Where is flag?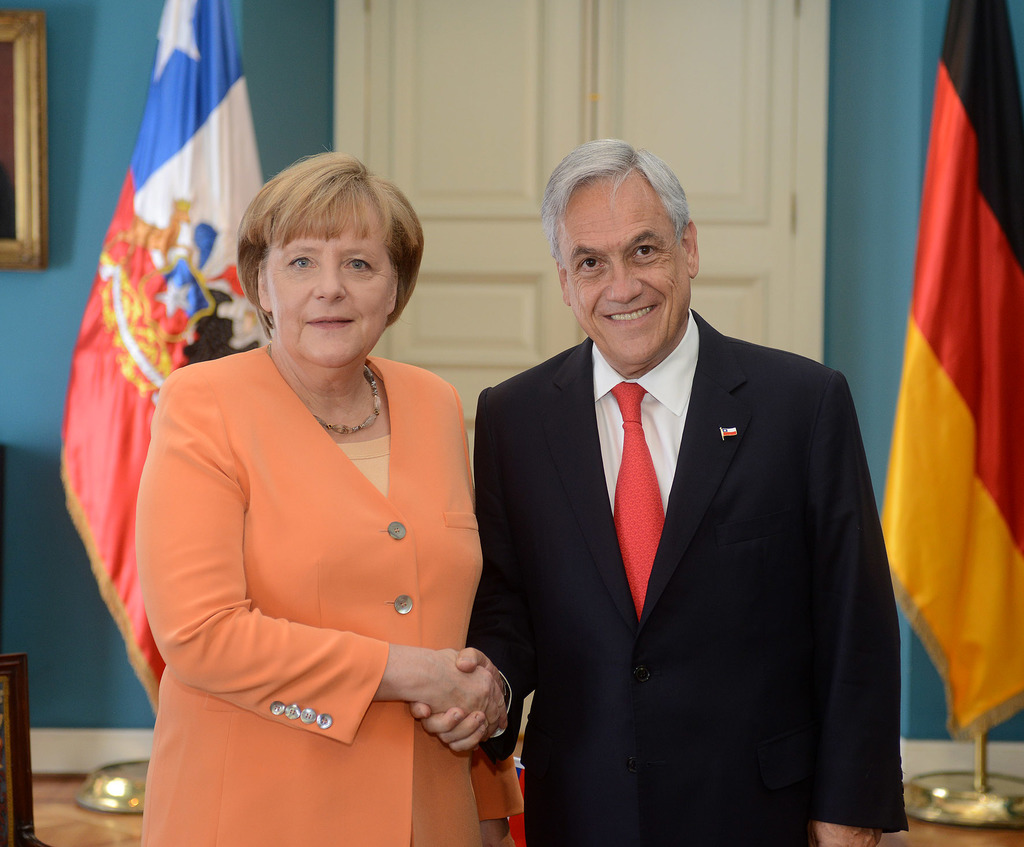
[51, 0, 268, 709].
